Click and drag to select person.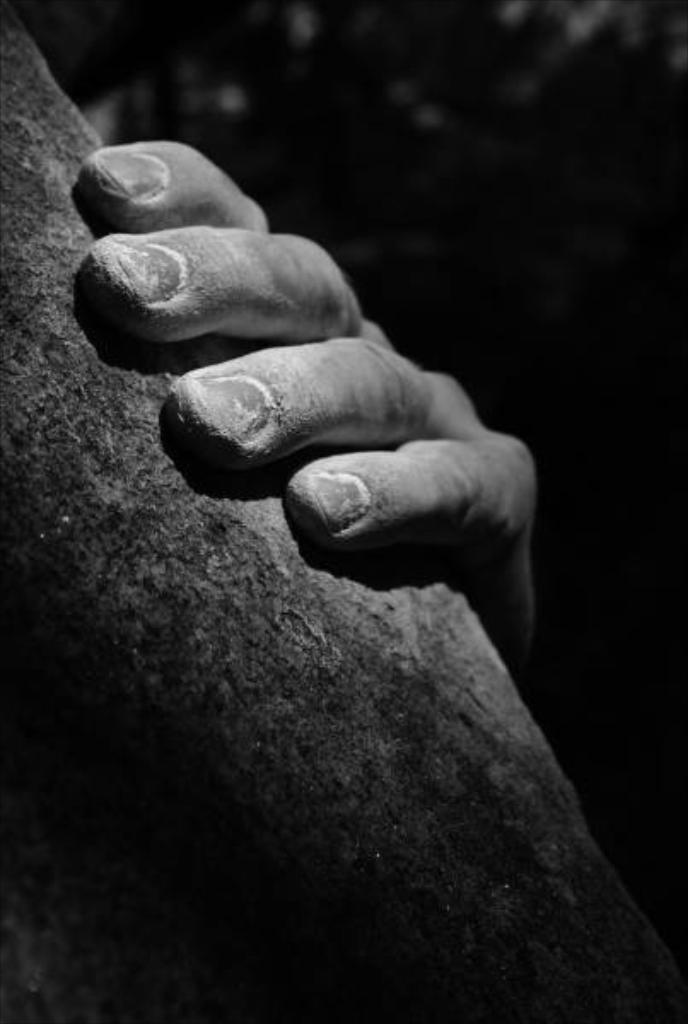
Selection: bbox=[77, 140, 538, 676].
